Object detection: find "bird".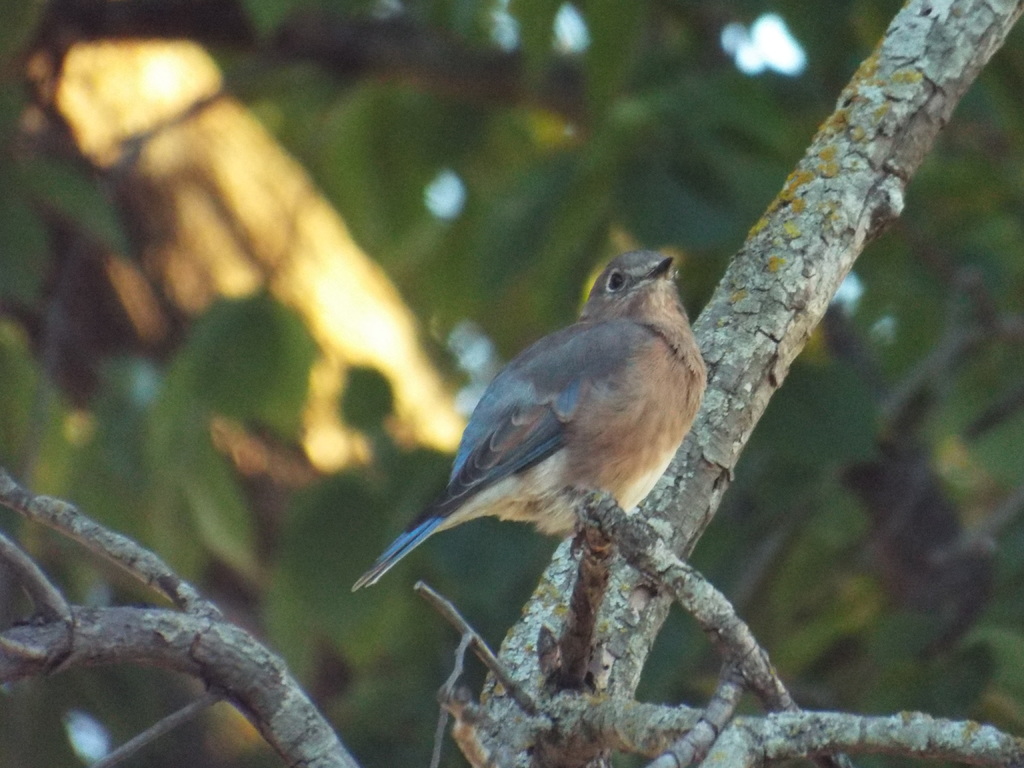
(x1=351, y1=253, x2=707, y2=601).
